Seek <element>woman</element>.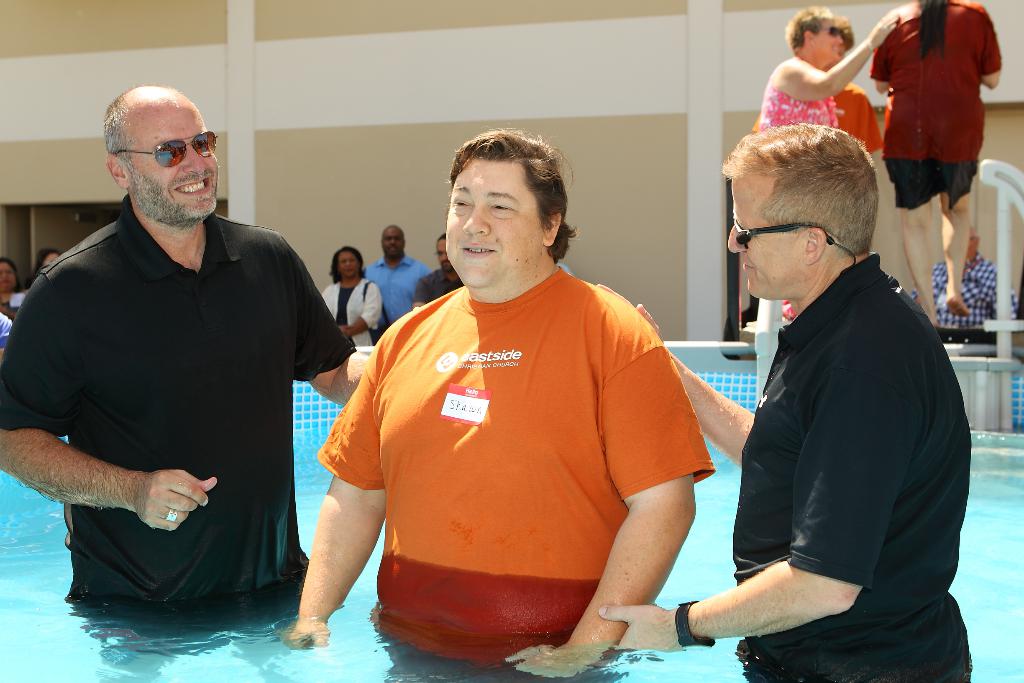
<box>843,0,1023,342</box>.
